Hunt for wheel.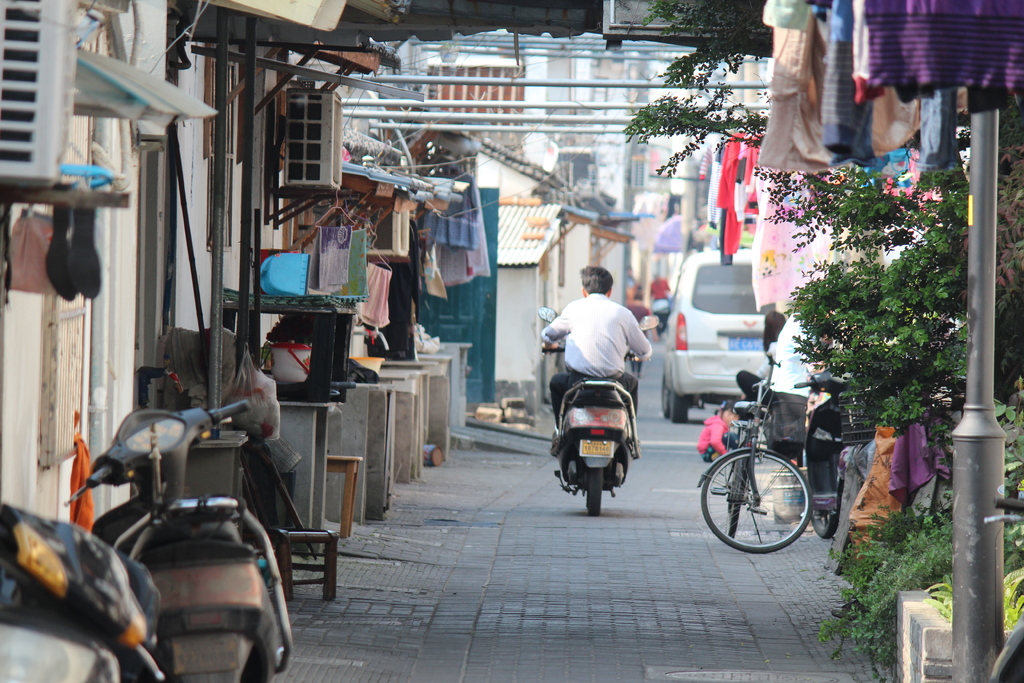
Hunted down at Rect(671, 383, 686, 424).
